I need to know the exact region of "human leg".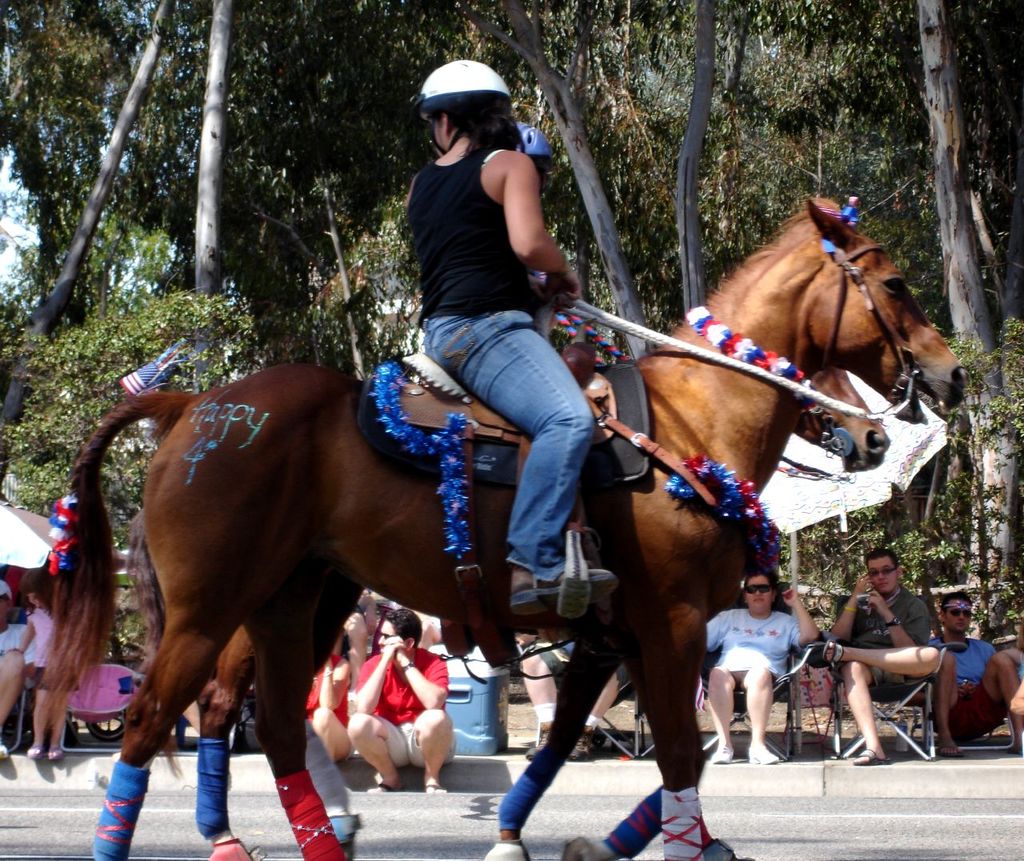
Region: x1=842 y1=661 x2=891 y2=763.
